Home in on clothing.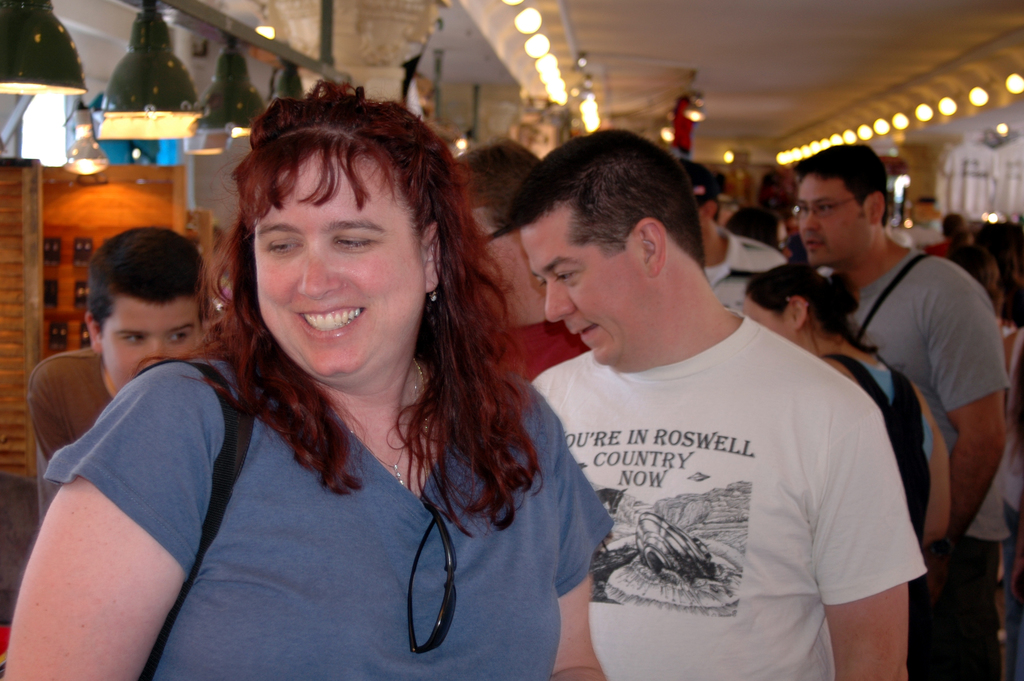
Homed in at crop(522, 305, 929, 680).
